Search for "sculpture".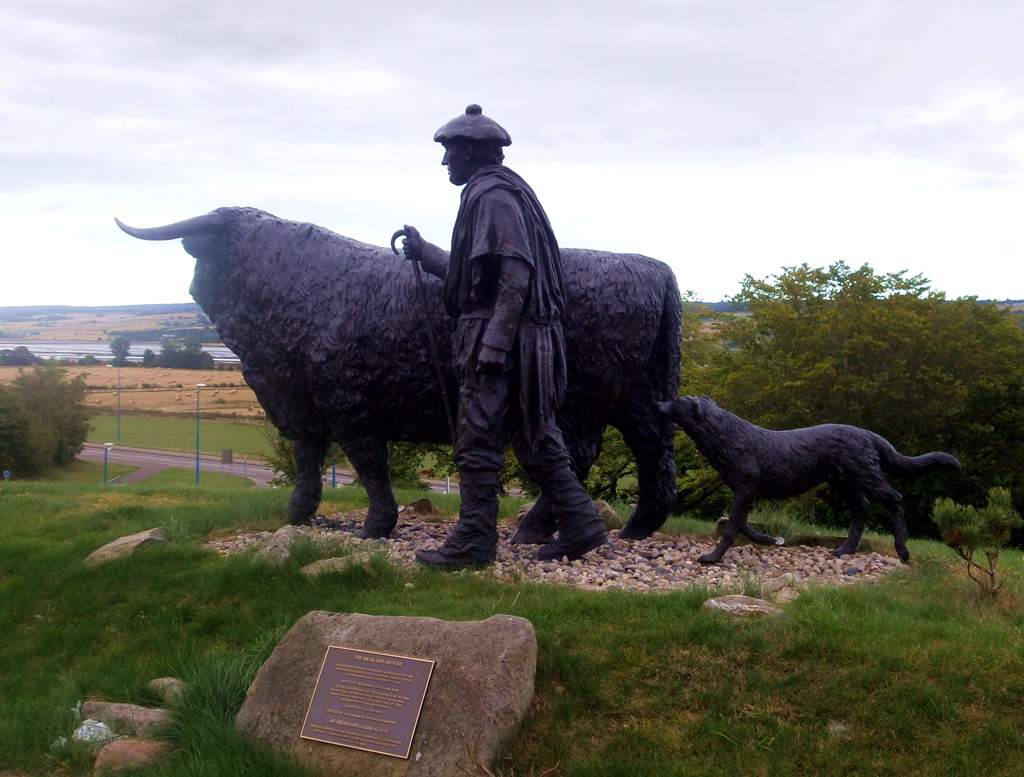
Found at BBox(378, 110, 624, 571).
